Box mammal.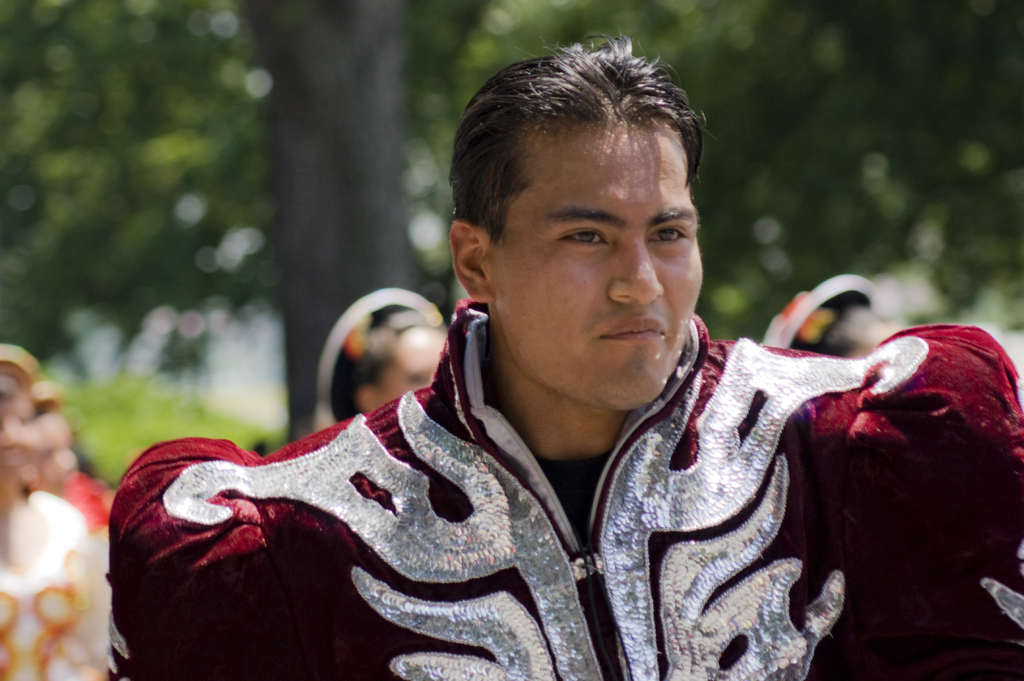
(772,264,893,356).
